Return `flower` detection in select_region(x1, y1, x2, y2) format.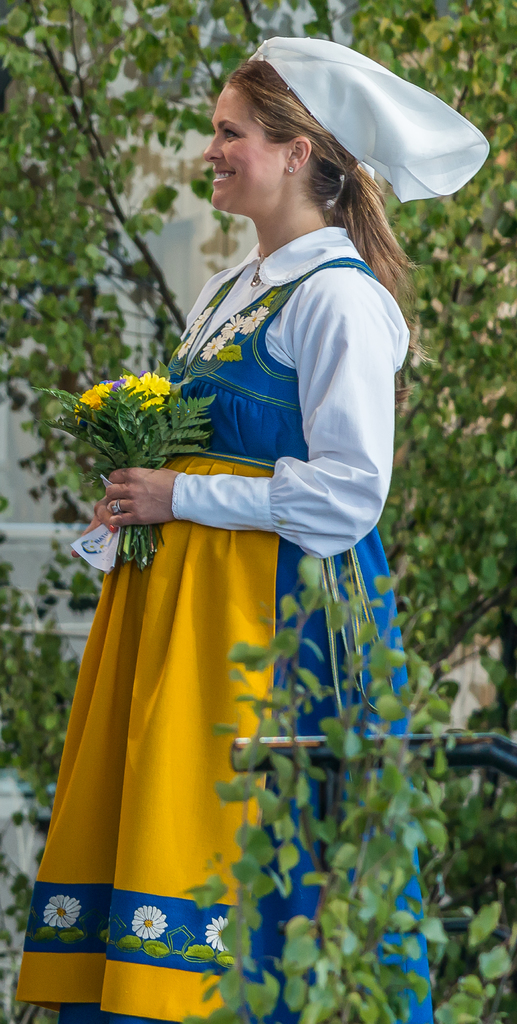
select_region(144, 372, 172, 396).
